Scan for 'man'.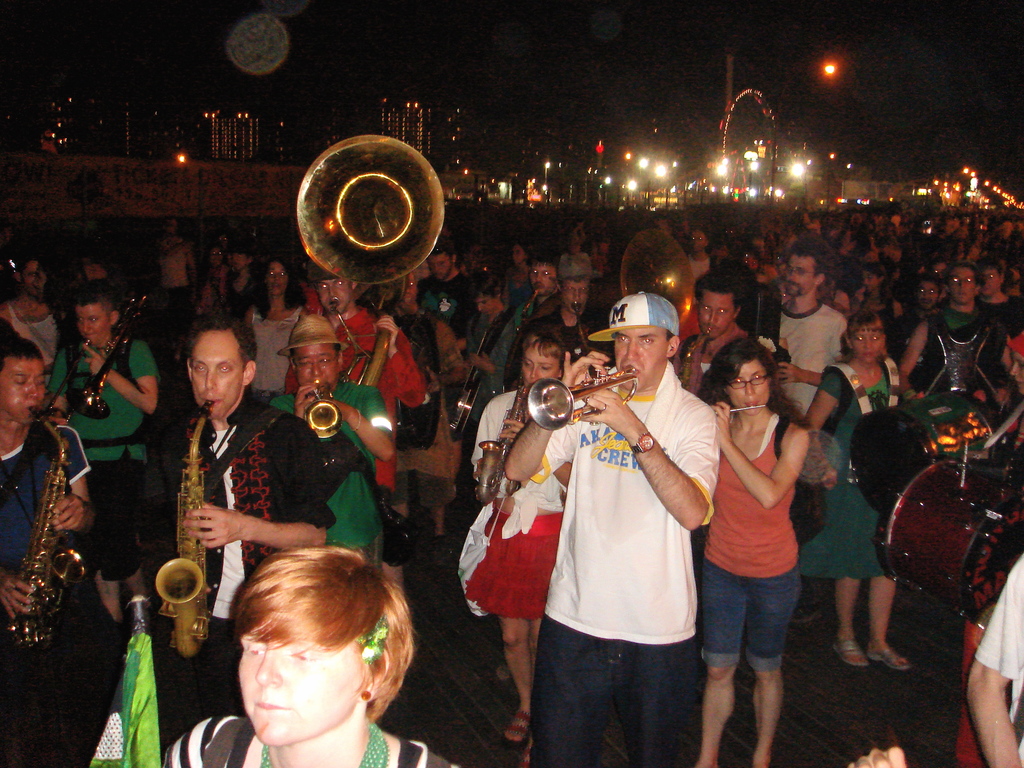
Scan result: 527 269 724 767.
